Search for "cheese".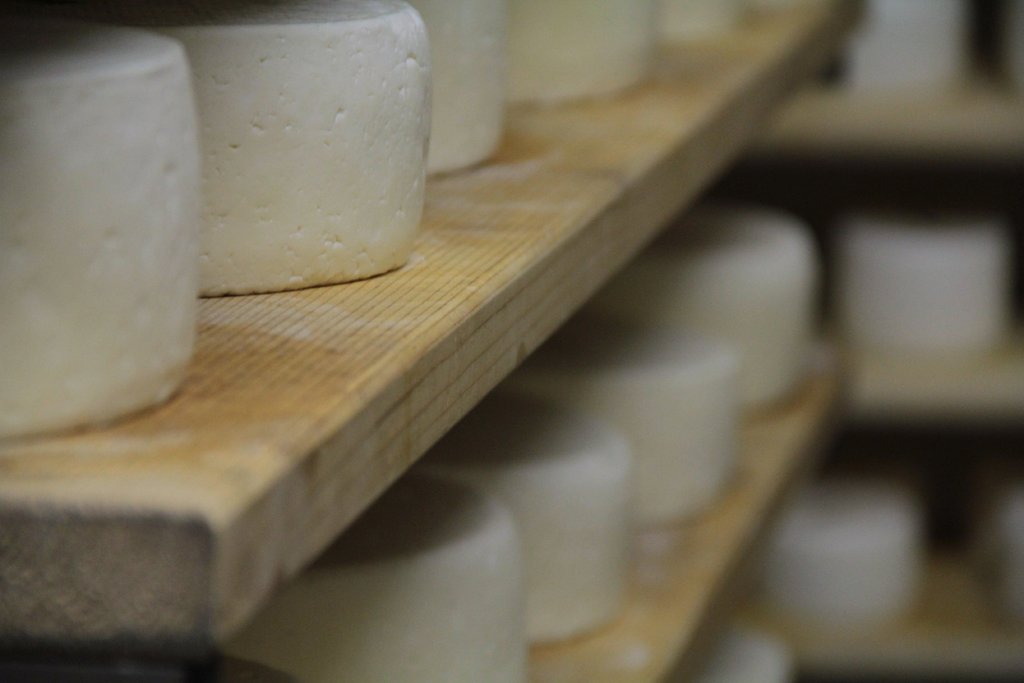
Found at {"x1": 0, "y1": 21, "x2": 202, "y2": 436}.
